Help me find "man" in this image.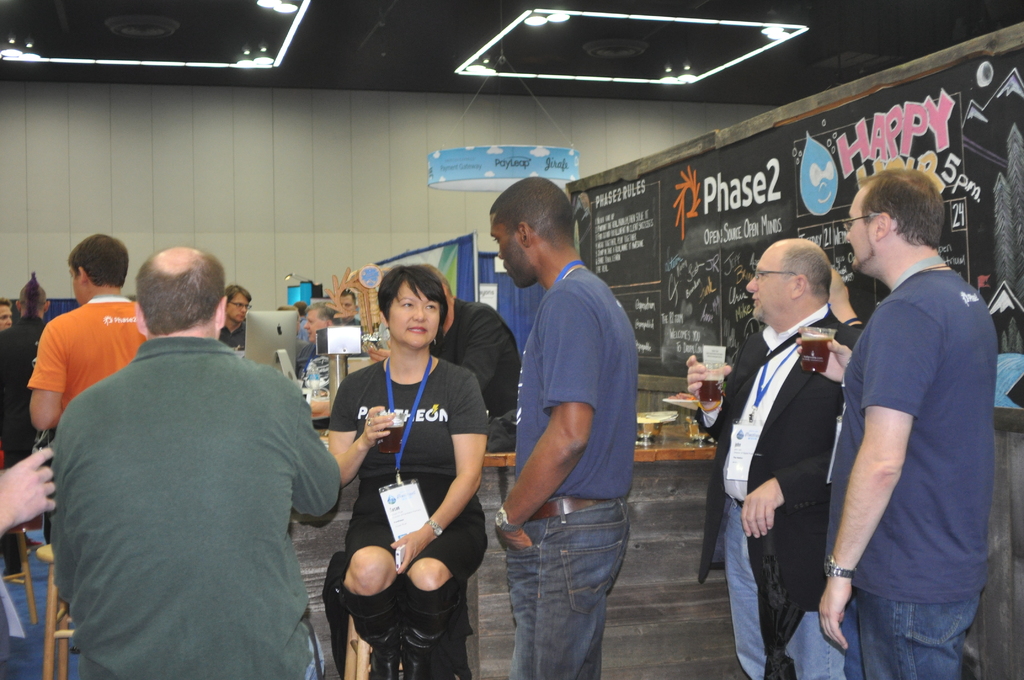
Found it: box(37, 233, 352, 664).
